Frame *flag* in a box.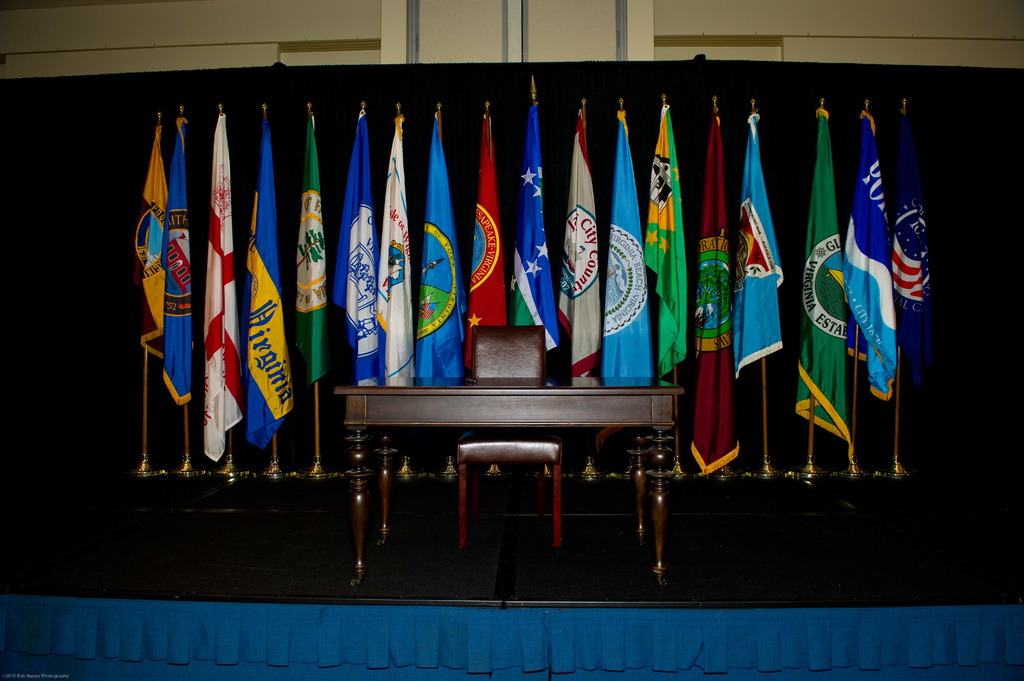
rect(340, 109, 387, 385).
